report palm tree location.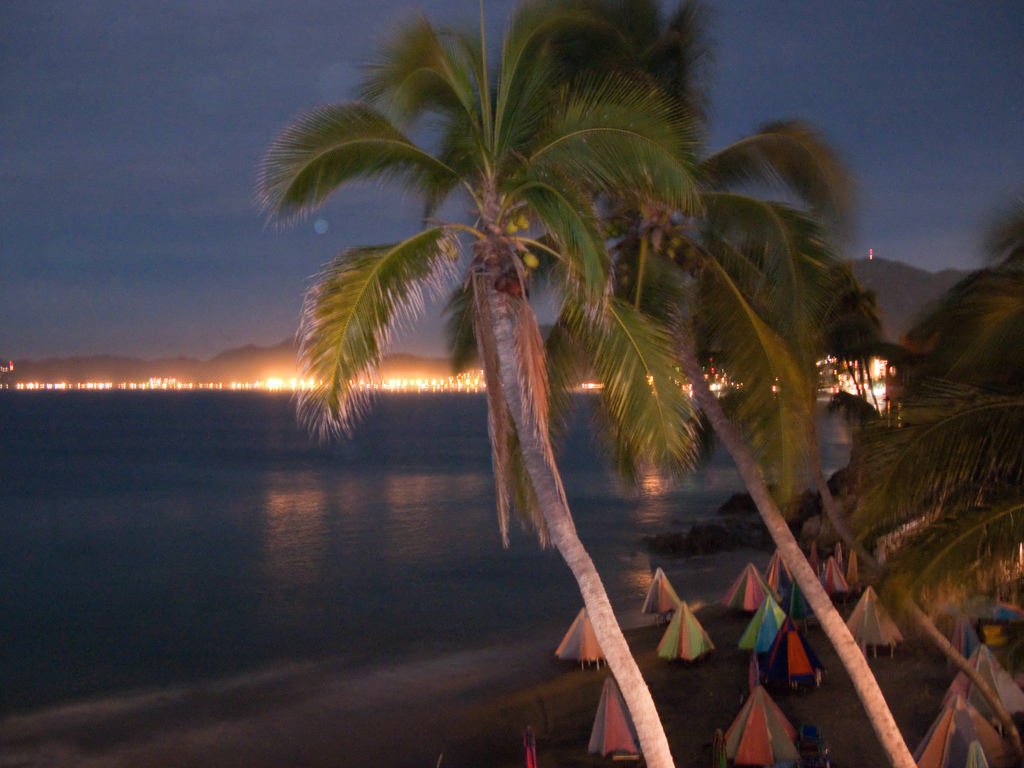
Report: 260/0/694/767.
